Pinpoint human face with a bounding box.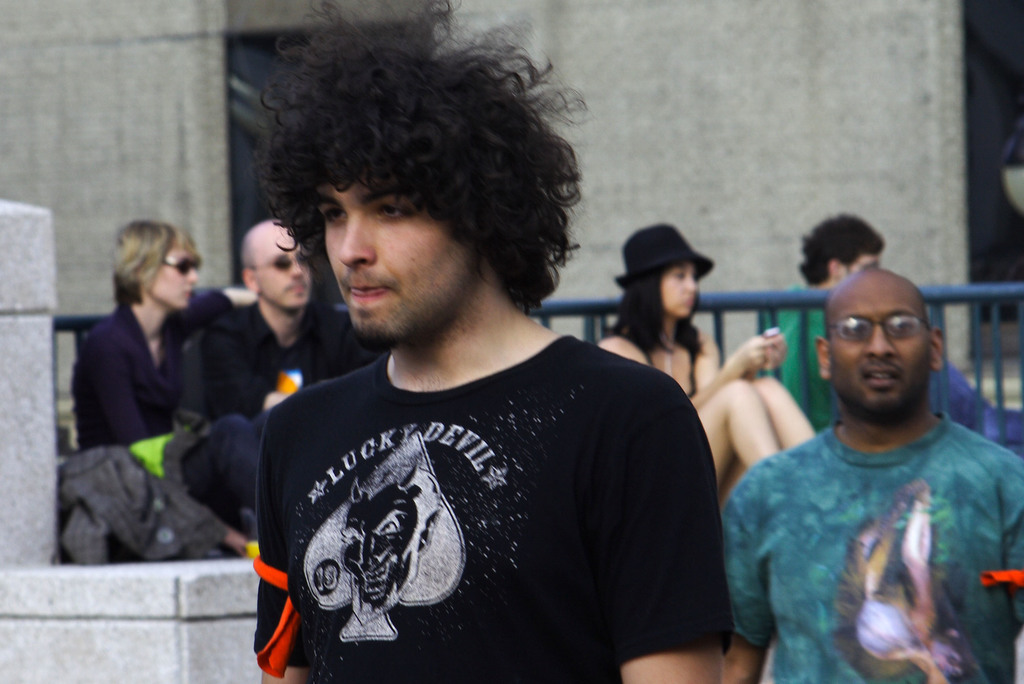
left=324, top=168, right=474, bottom=342.
